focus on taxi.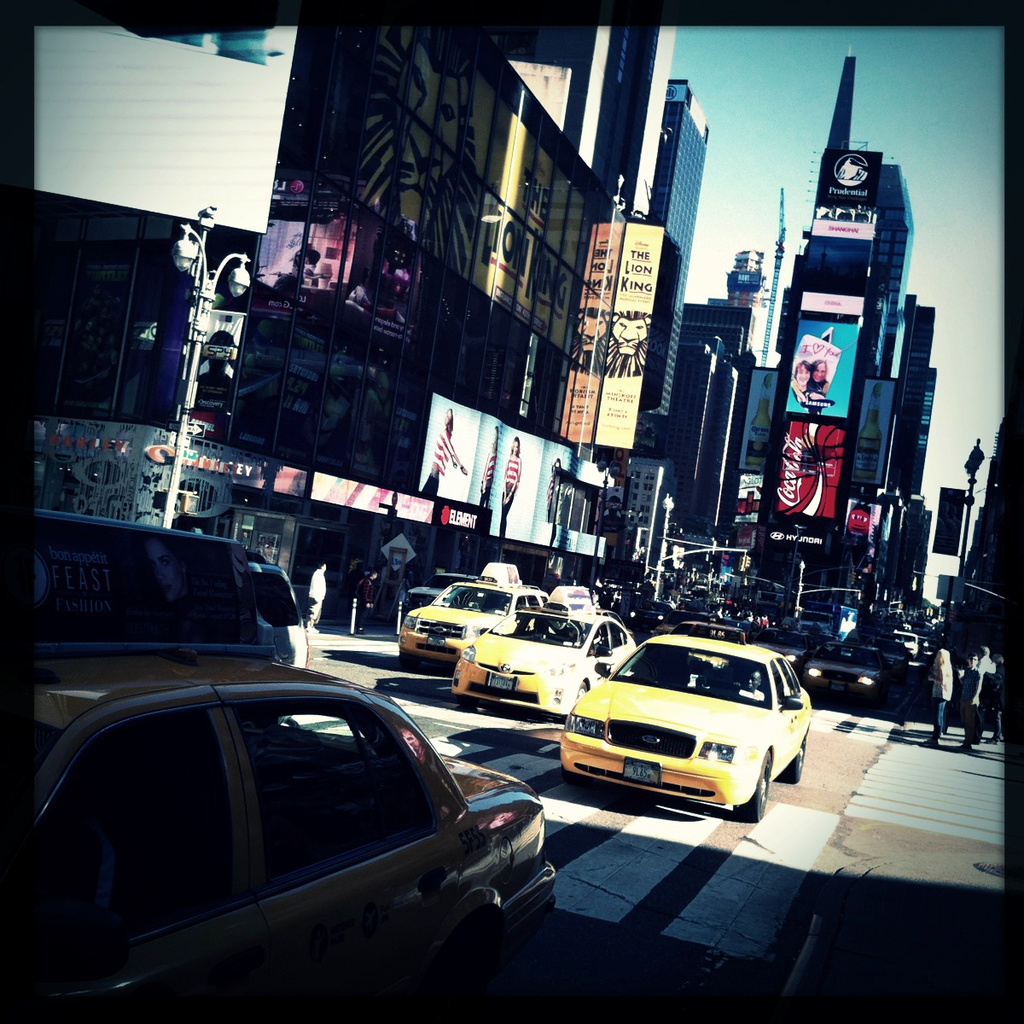
Focused at crop(34, 508, 555, 1023).
